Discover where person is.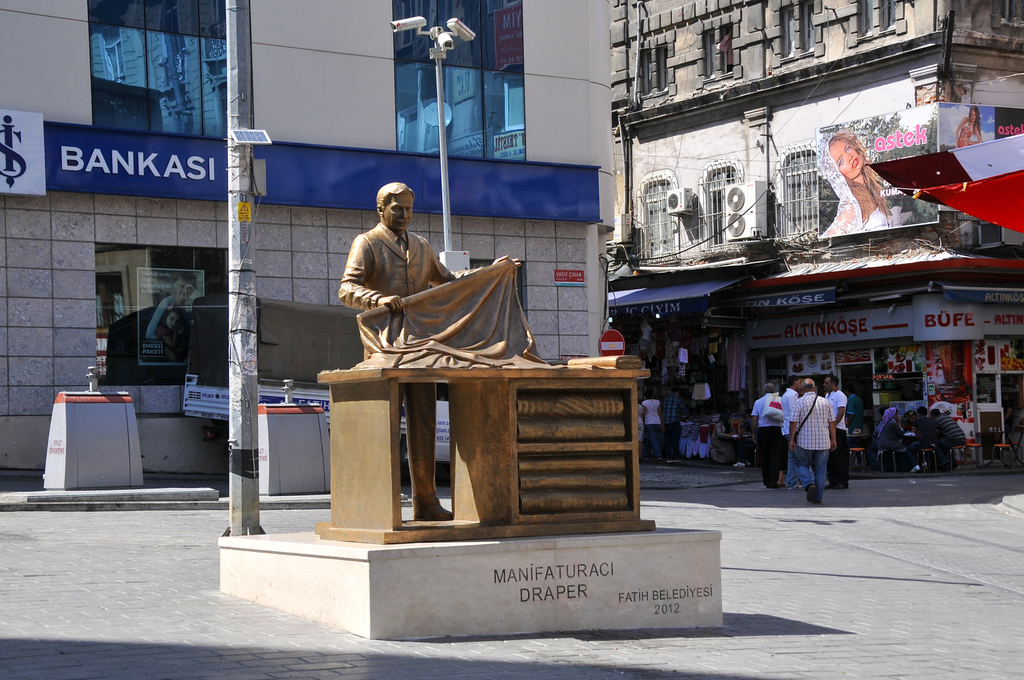
Discovered at bbox(818, 131, 890, 237).
